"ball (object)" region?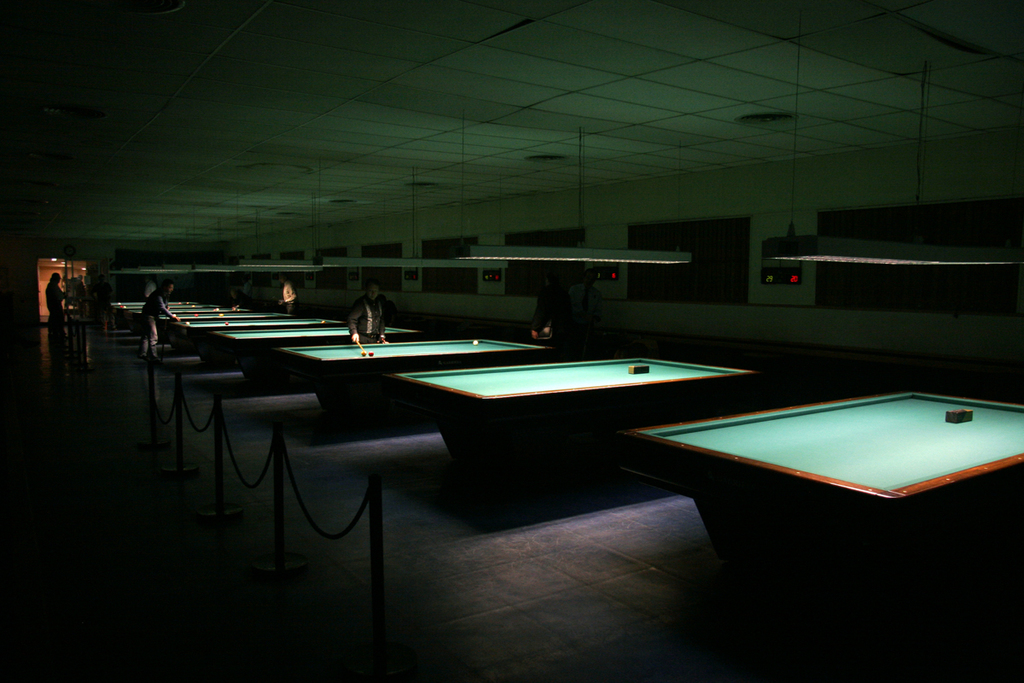
(left=471, top=340, right=478, bottom=347)
